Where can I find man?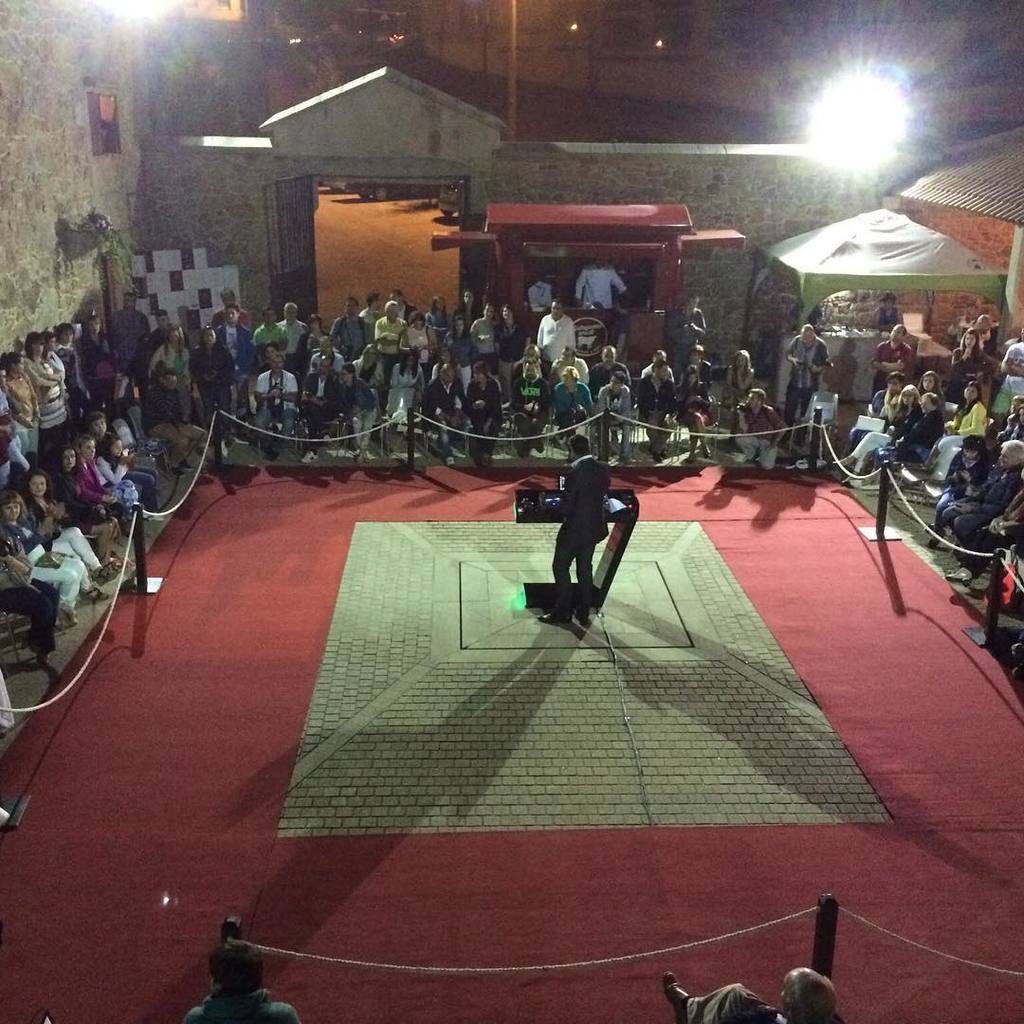
You can find it at x1=609 y1=295 x2=626 y2=360.
